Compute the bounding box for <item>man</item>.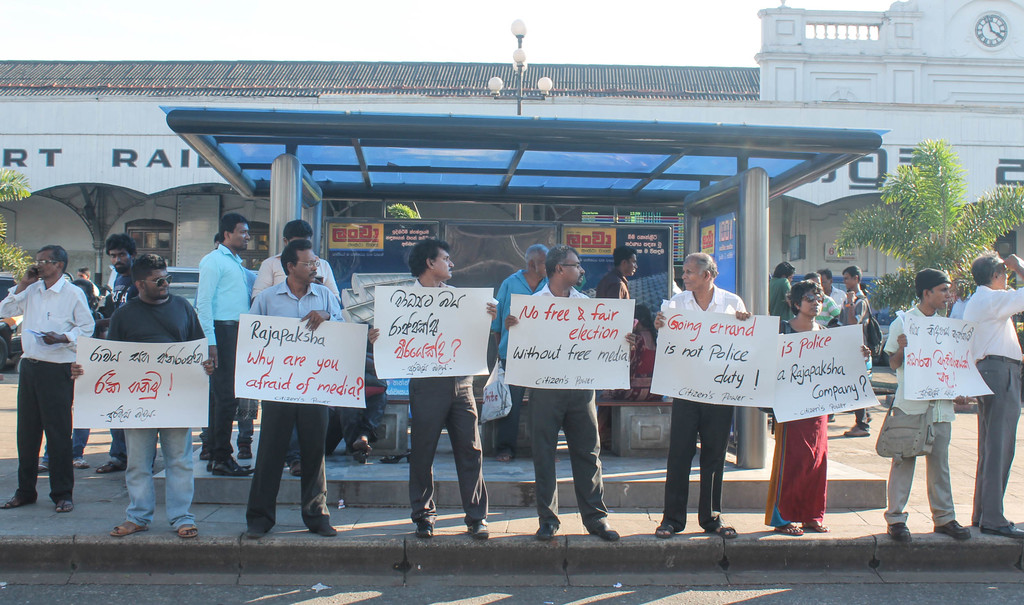
region(660, 241, 745, 536).
